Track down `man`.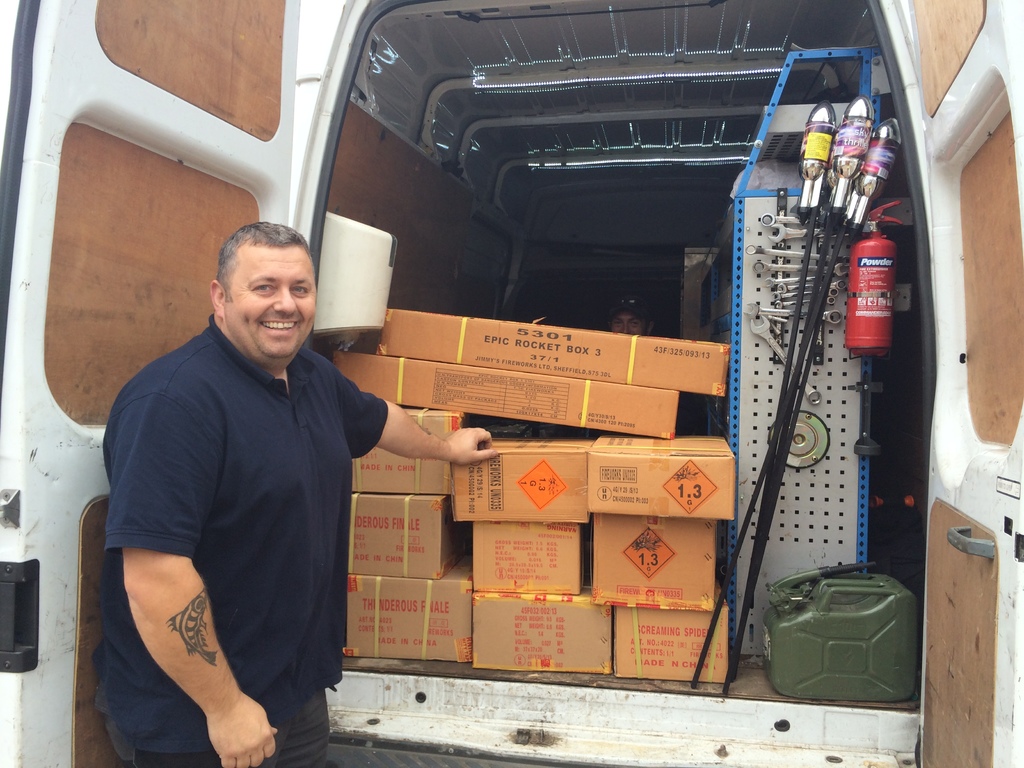
Tracked to [87, 216, 506, 767].
